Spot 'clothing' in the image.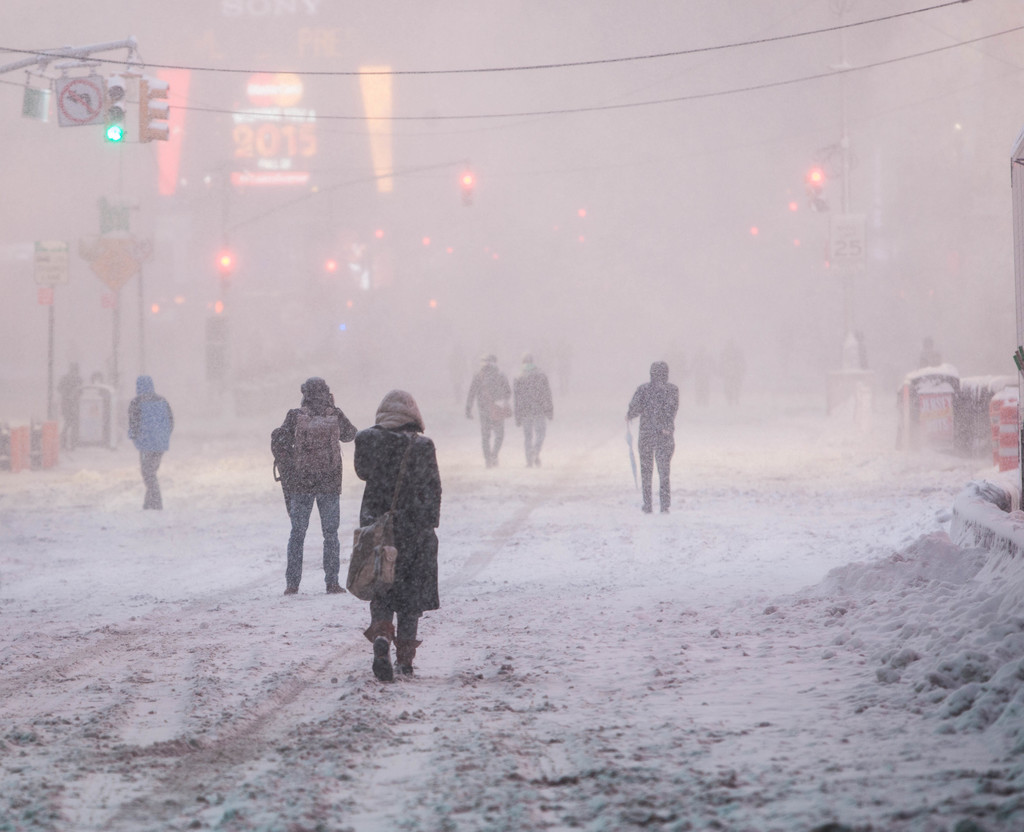
'clothing' found at 511, 365, 556, 456.
